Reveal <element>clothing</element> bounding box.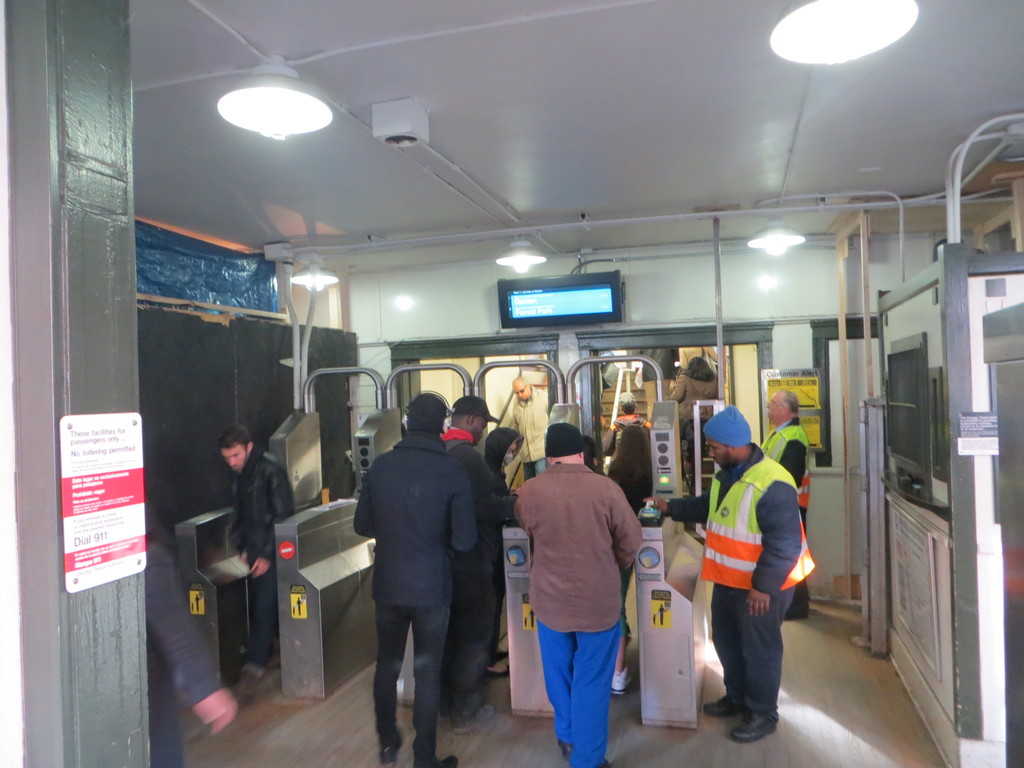
Revealed: region(512, 464, 642, 767).
